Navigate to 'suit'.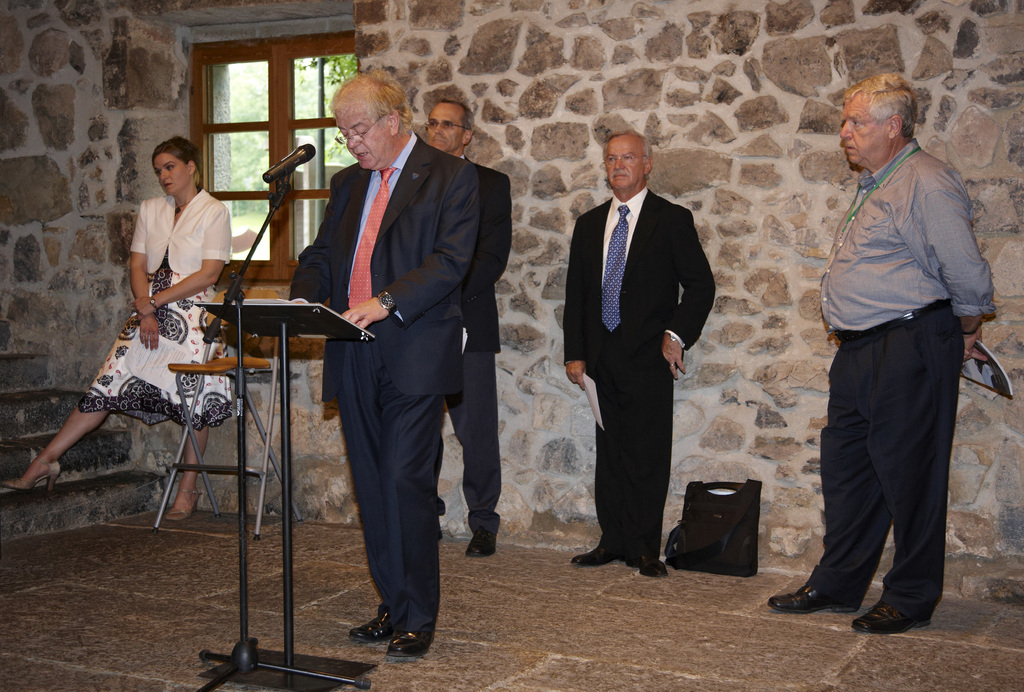
Navigation target: Rect(435, 152, 511, 540).
